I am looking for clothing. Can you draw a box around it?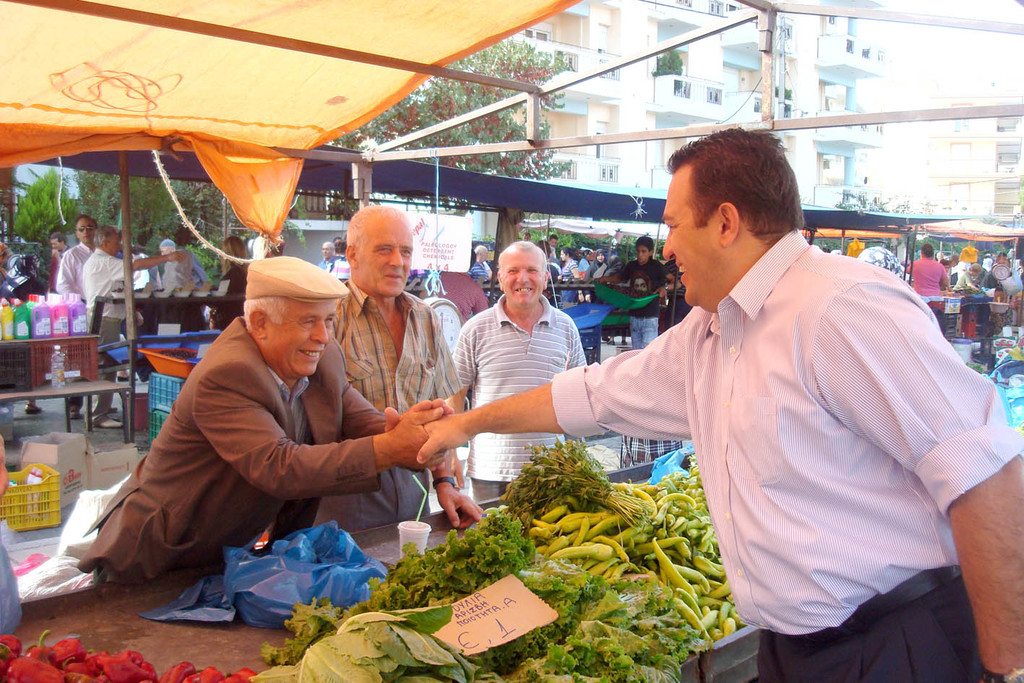
Sure, the bounding box is rect(580, 250, 606, 301).
